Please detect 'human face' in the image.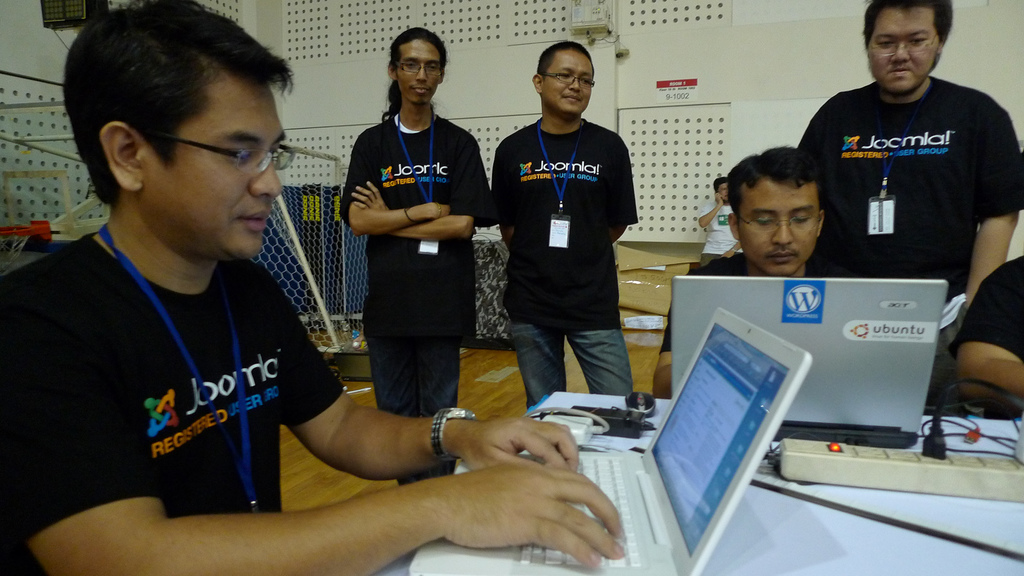
detection(145, 87, 285, 257).
